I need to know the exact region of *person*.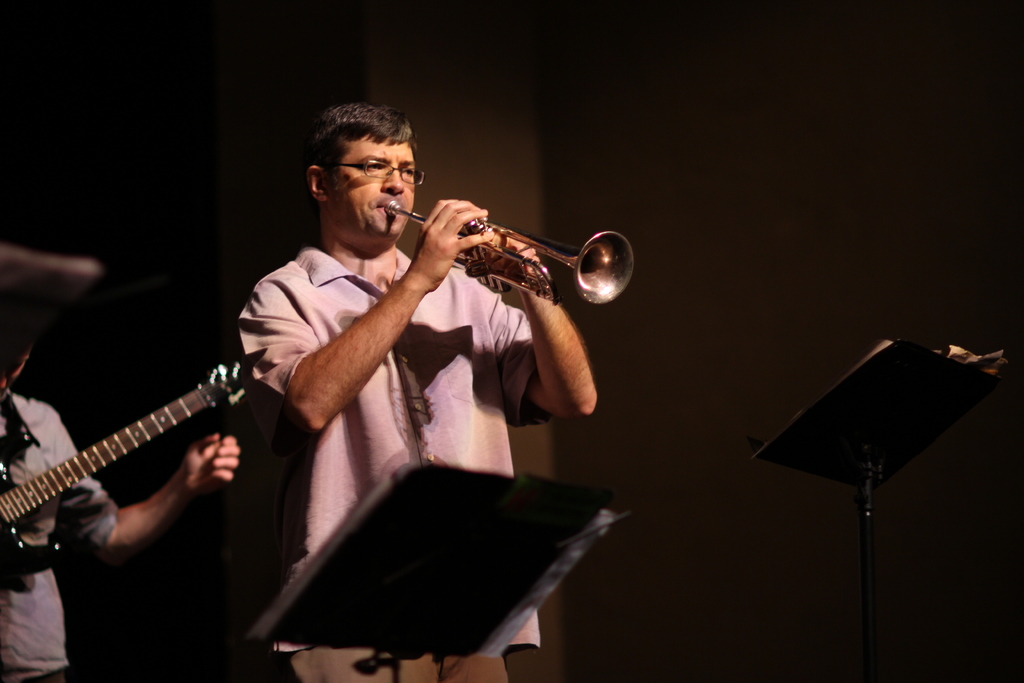
Region: bbox=[236, 101, 599, 682].
